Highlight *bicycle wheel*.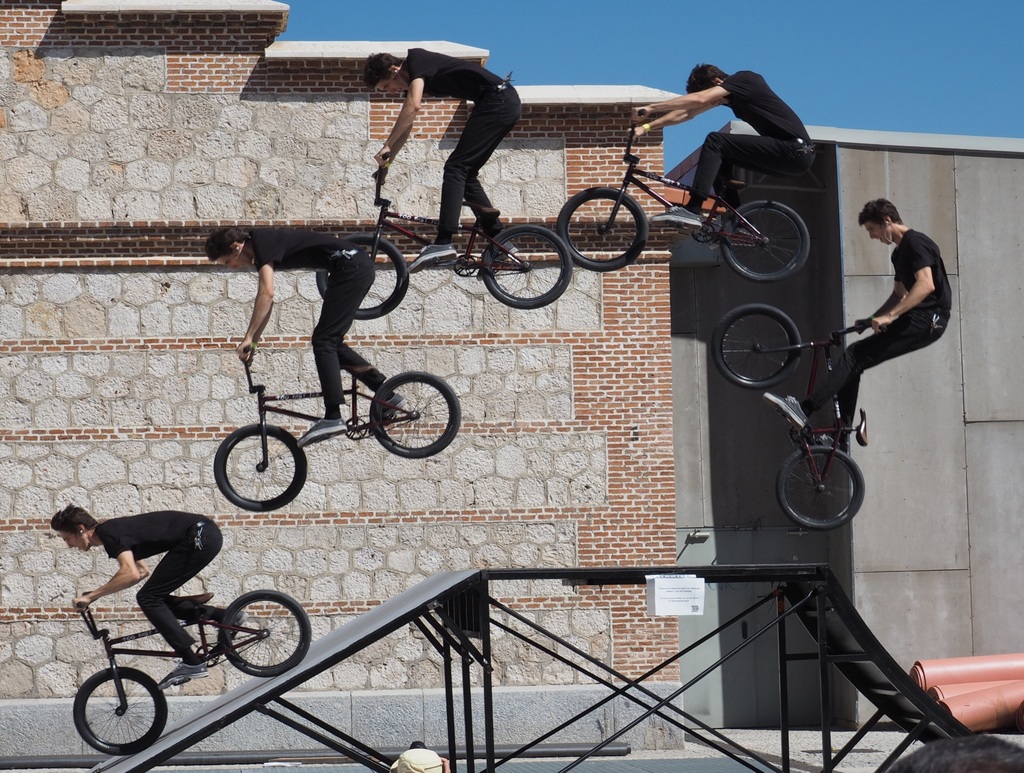
Highlighted region: crop(219, 587, 312, 679).
